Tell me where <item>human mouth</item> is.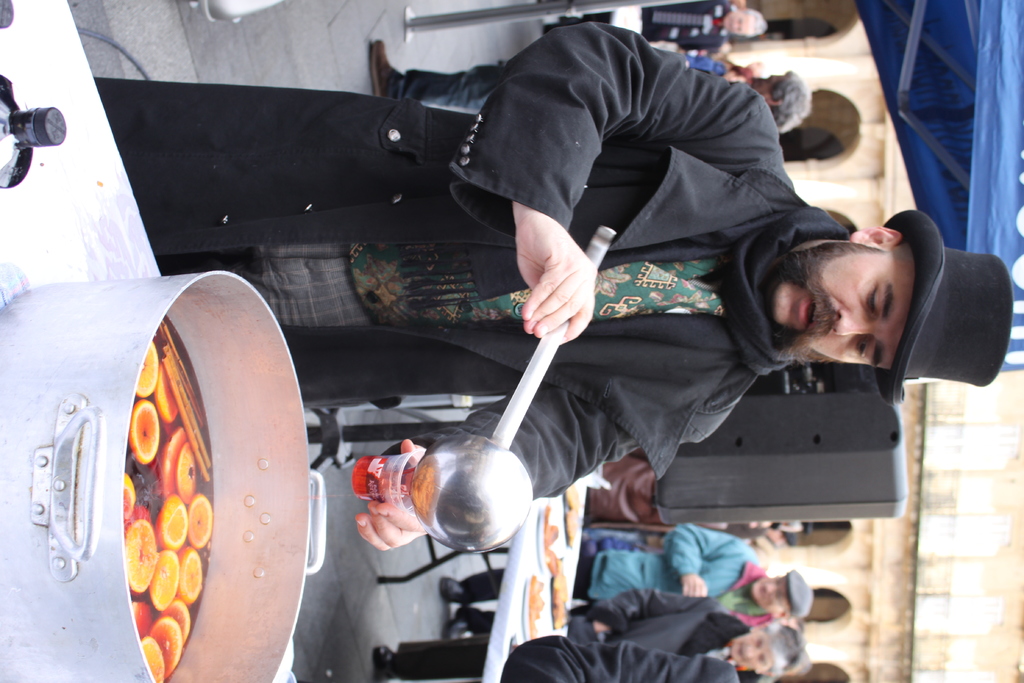
<item>human mouth</item> is at select_region(794, 290, 828, 338).
